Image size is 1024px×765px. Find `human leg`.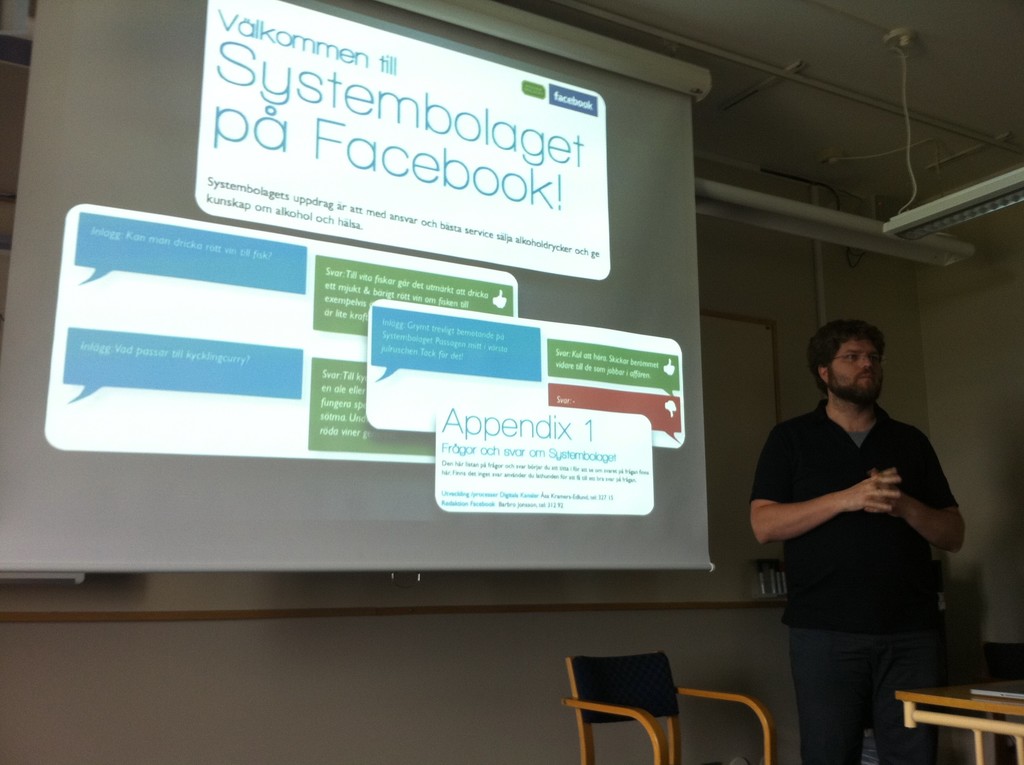
[left=788, top=603, right=873, bottom=764].
